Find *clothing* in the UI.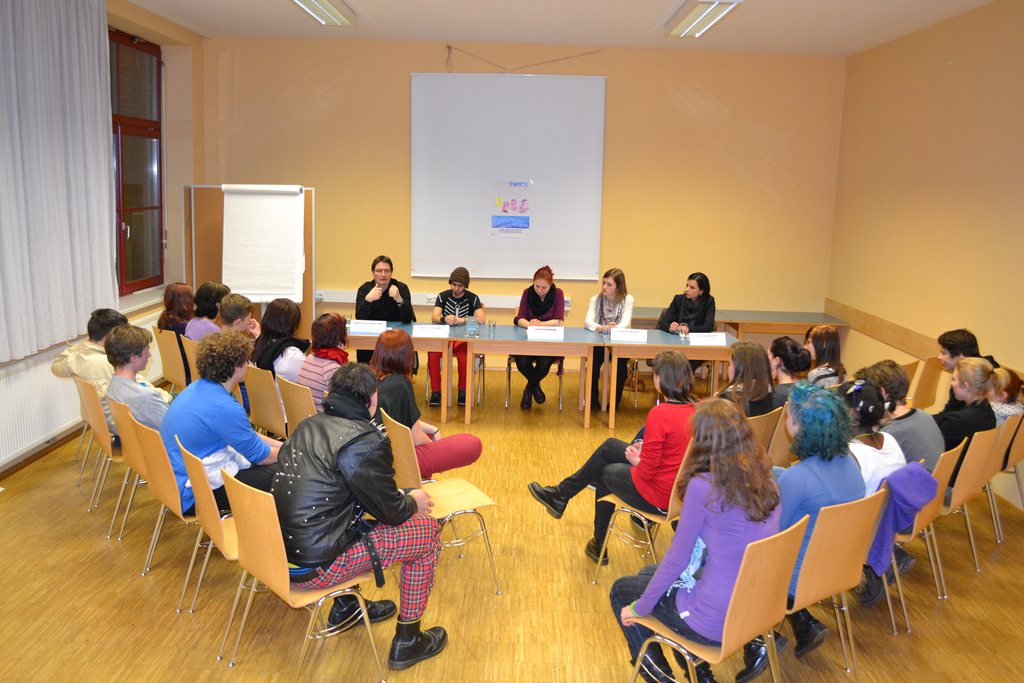
UI element at left=50, top=340, right=116, bottom=428.
